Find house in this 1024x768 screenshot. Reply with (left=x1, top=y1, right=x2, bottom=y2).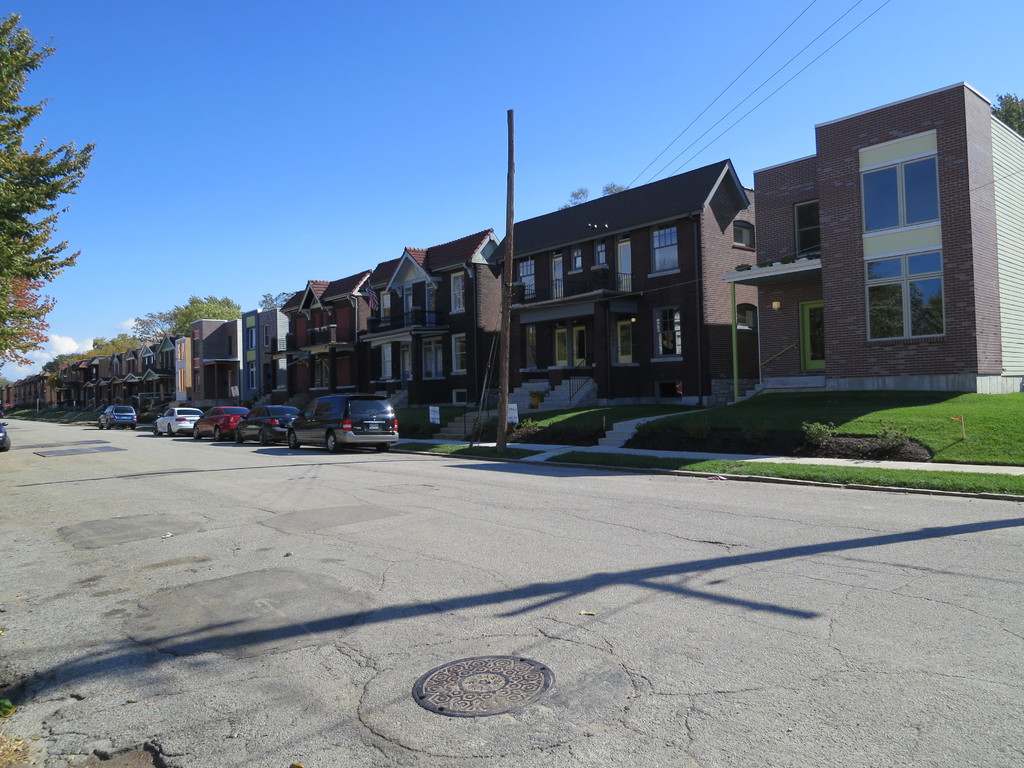
(left=728, top=81, right=1023, bottom=405).
